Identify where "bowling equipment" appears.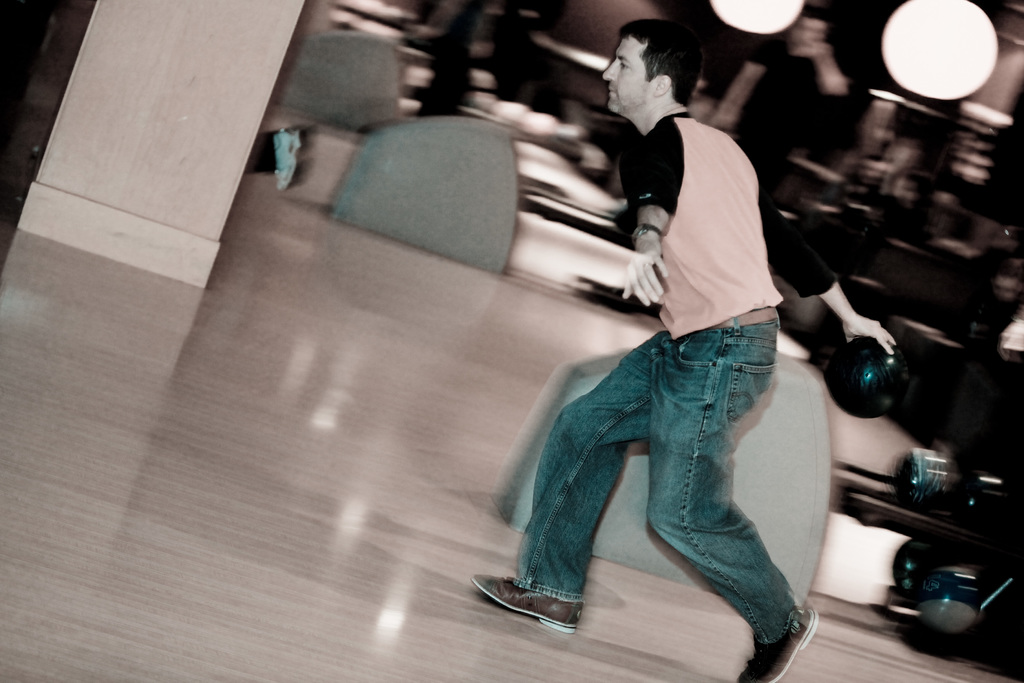
Appears at x1=487 y1=350 x2=1018 y2=643.
